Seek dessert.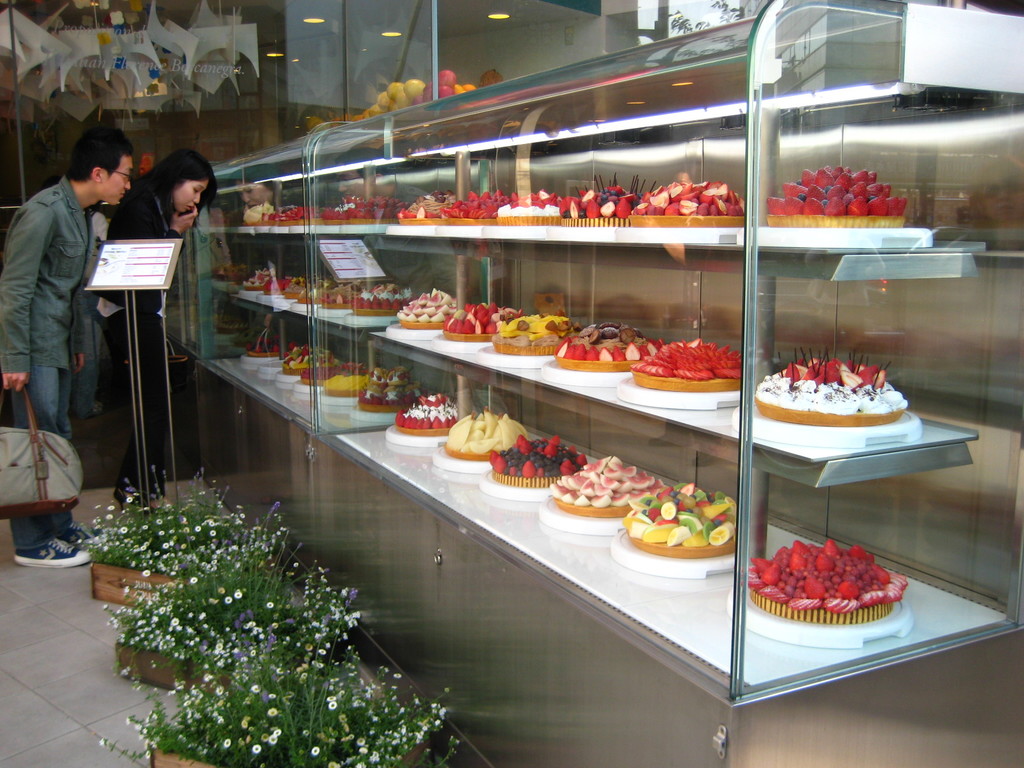
pyautogui.locateOnScreen(442, 299, 520, 341).
